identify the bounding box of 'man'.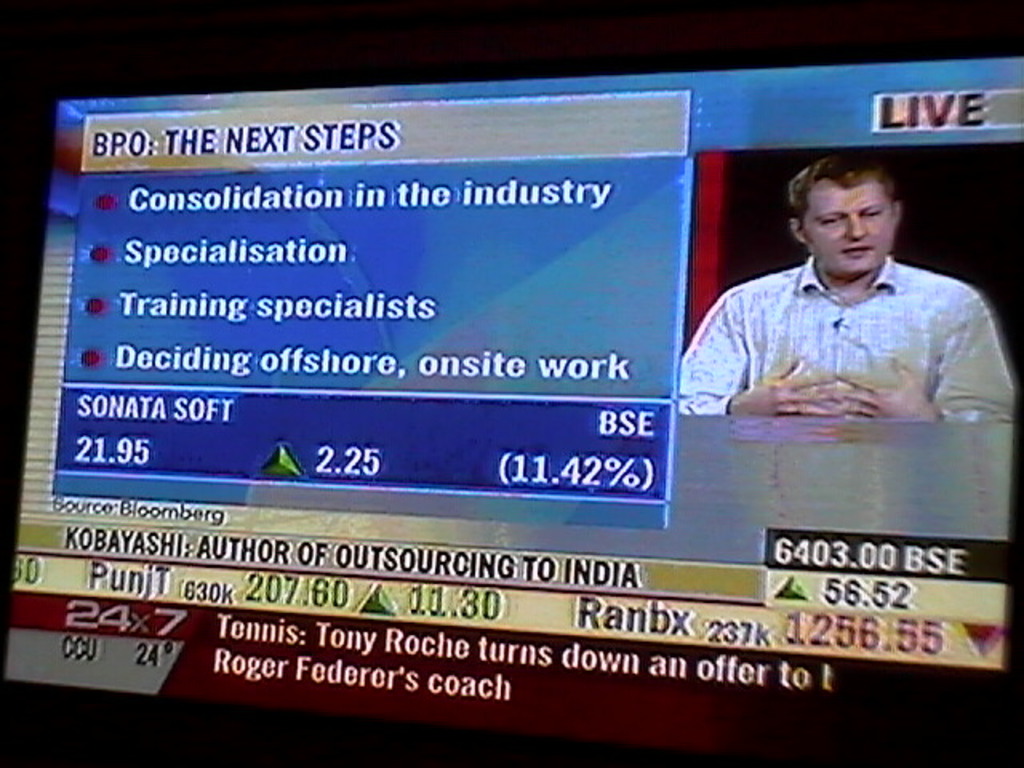
[x1=688, y1=147, x2=1013, y2=451].
